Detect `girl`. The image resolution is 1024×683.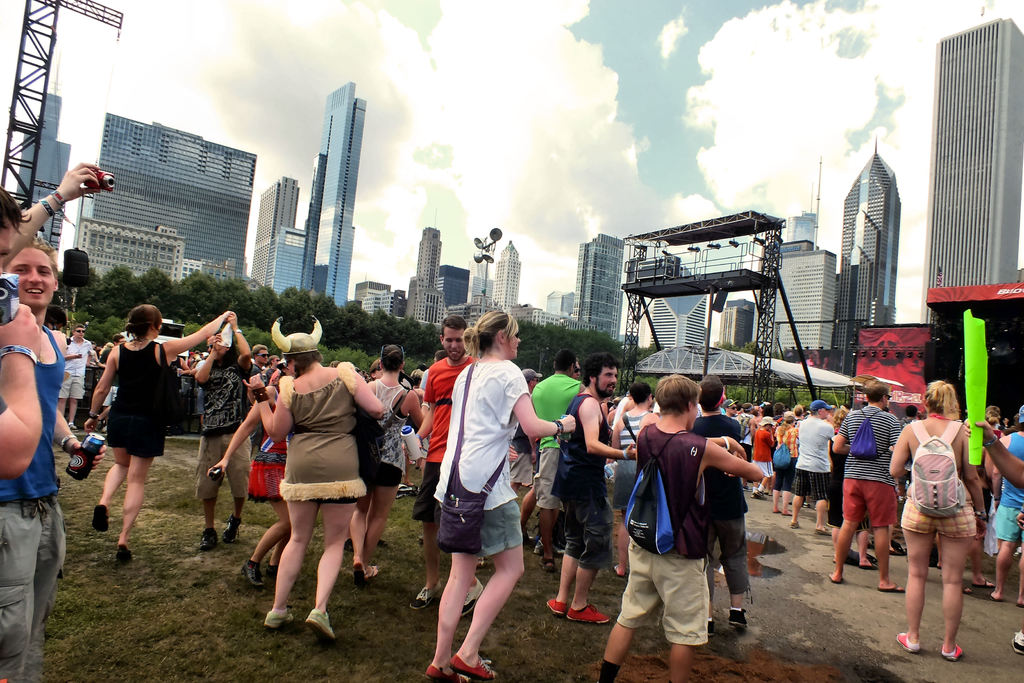
[x1=351, y1=342, x2=421, y2=586].
